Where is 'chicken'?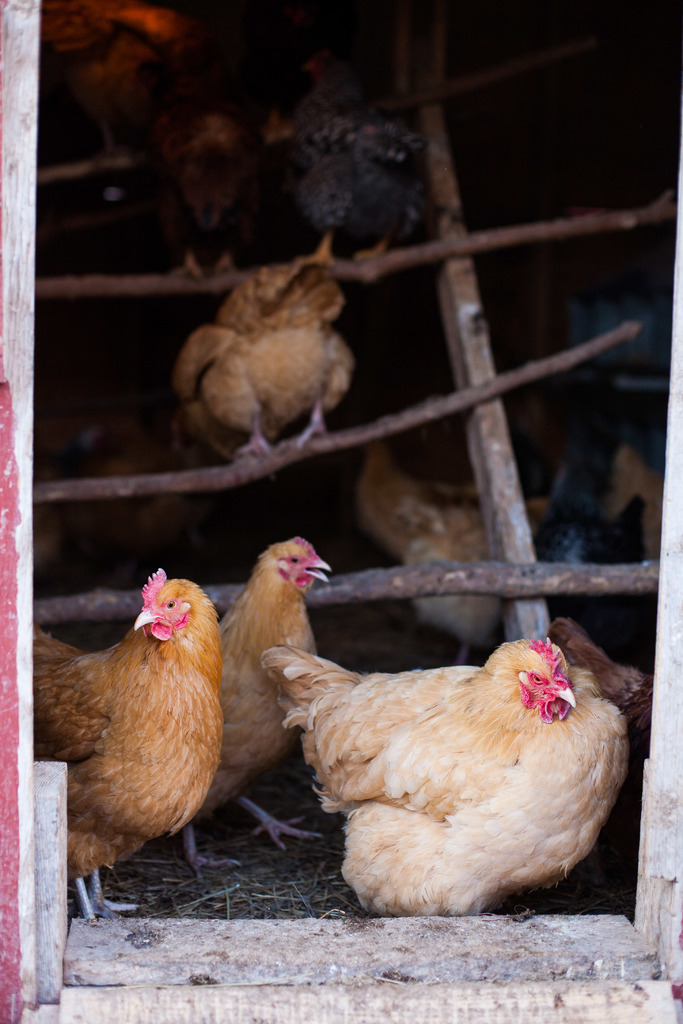
{"x1": 24, "y1": 559, "x2": 223, "y2": 925}.
